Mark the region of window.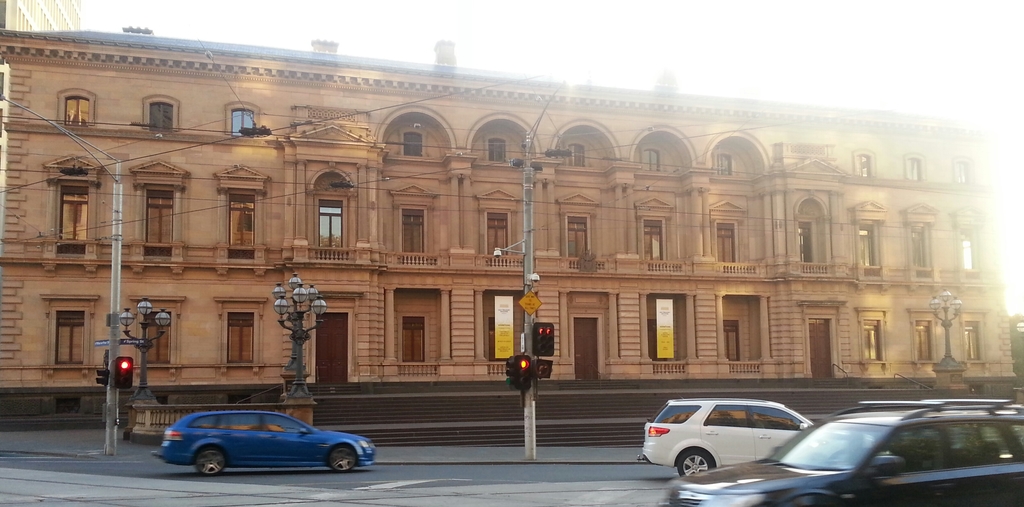
Region: BBox(956, 227, 984, 271).
